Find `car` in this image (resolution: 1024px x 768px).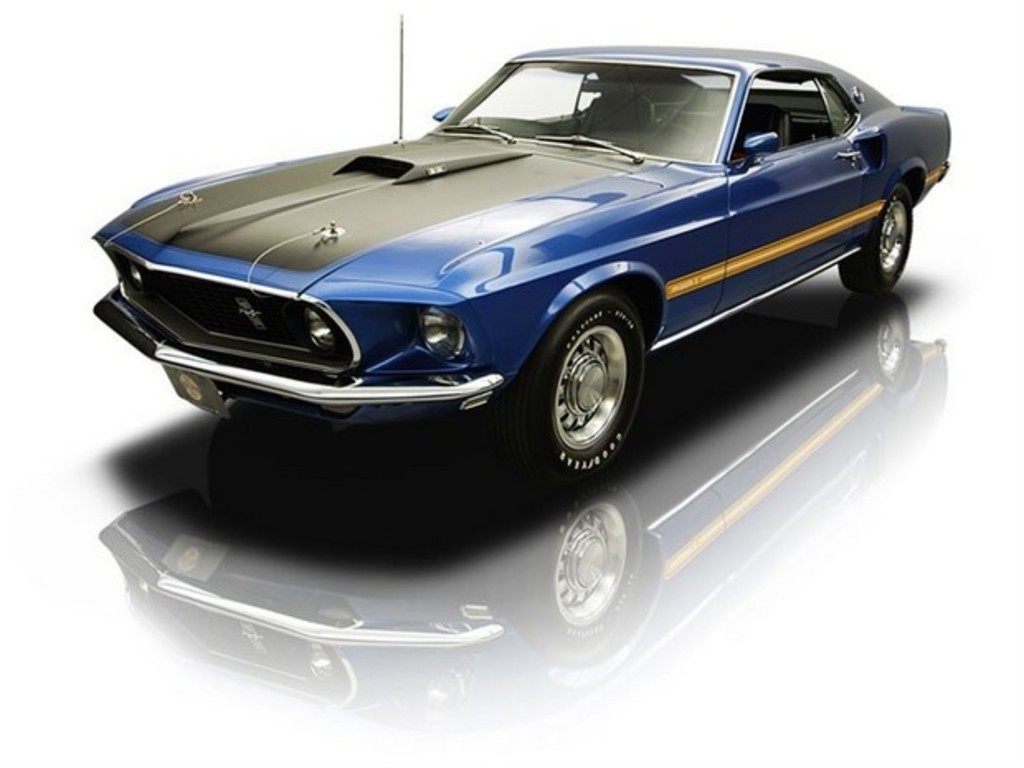
bbox=[92, 15, 948, 469].
